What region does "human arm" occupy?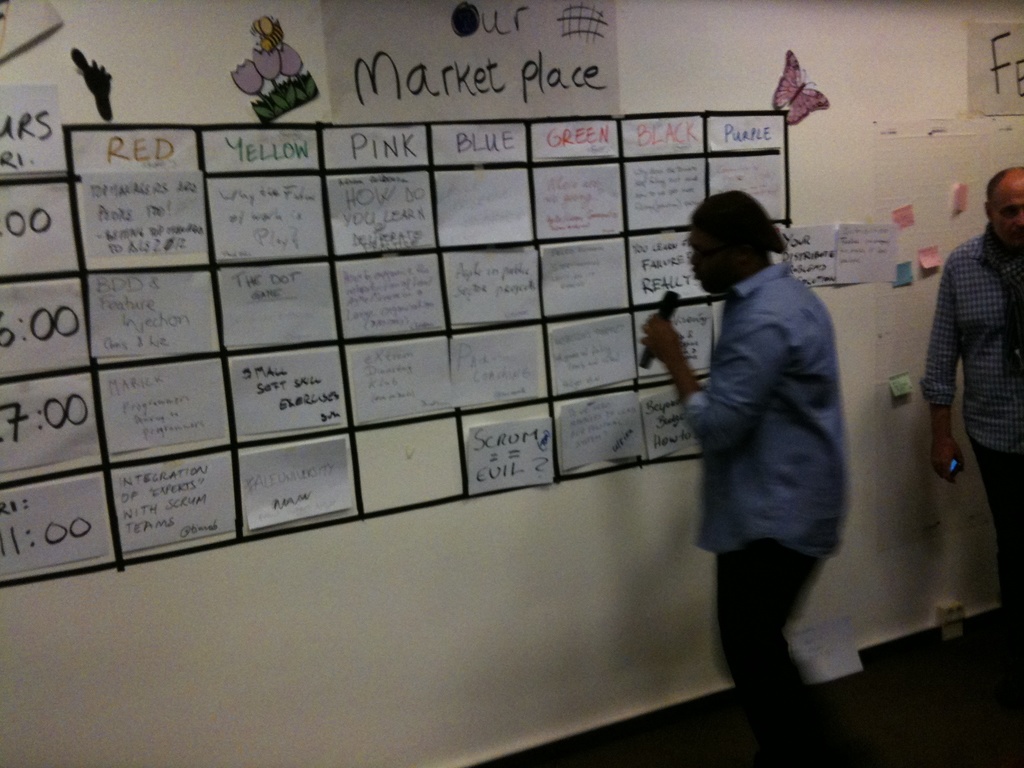
x1=641, y1=329, x2=776, y2=455.
